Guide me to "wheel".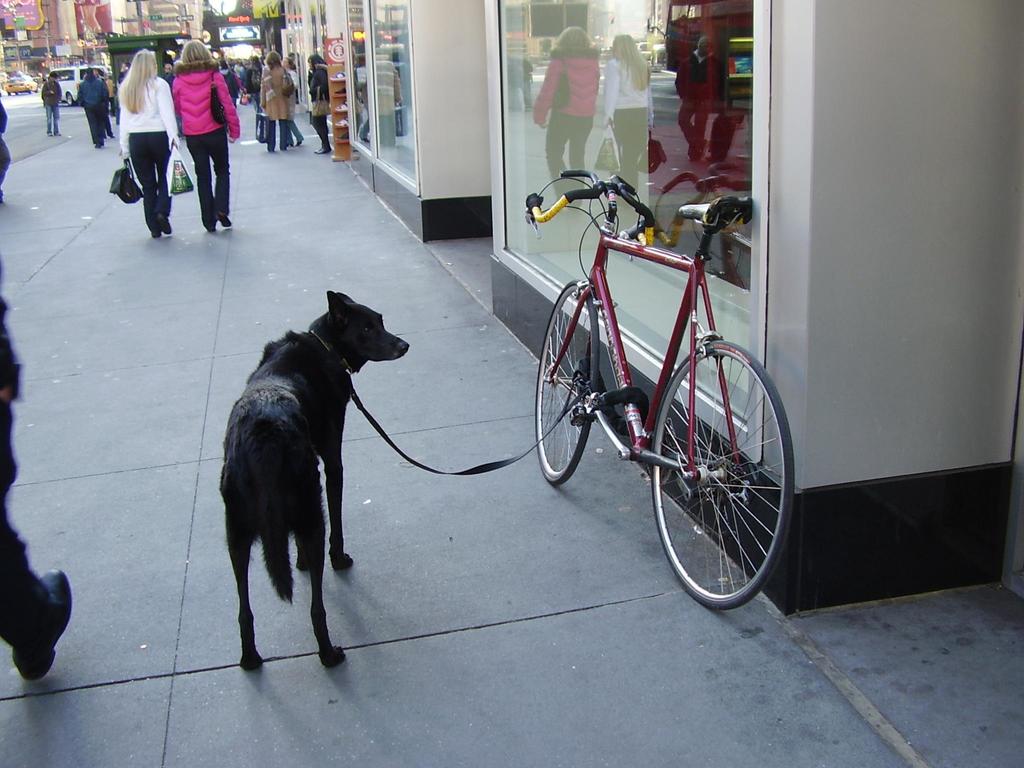
Guidance: [65,88,75,108].
